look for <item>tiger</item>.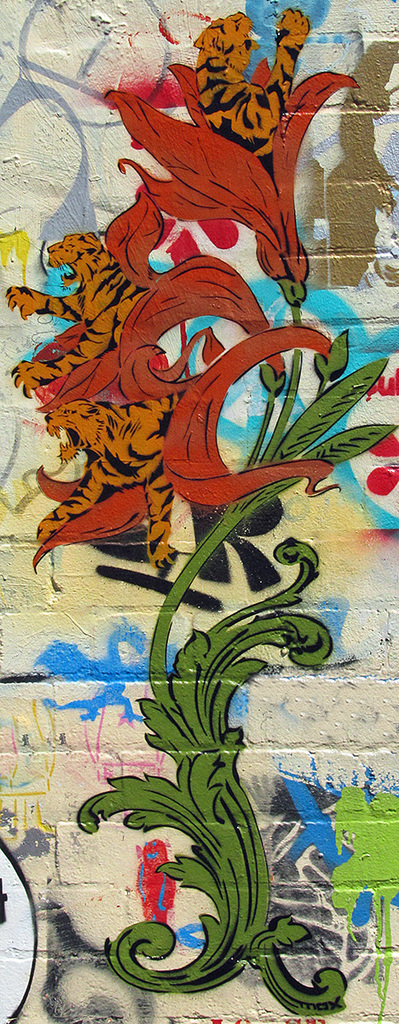
Found: [3, 229, 150, 403].
